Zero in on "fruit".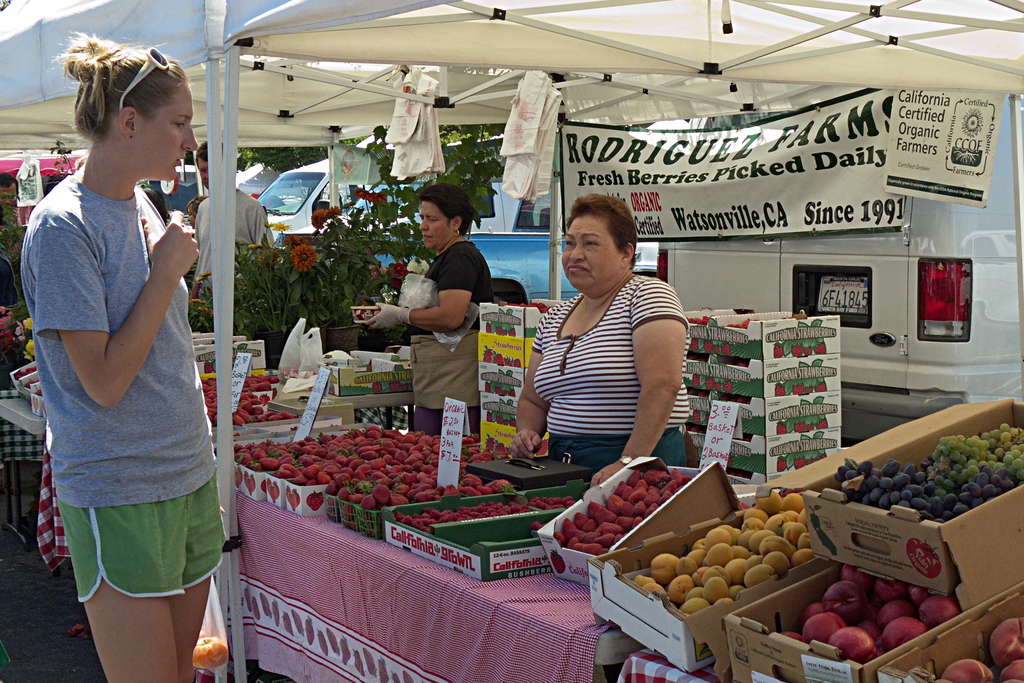
Zeroed in: 266/484/282/504.
